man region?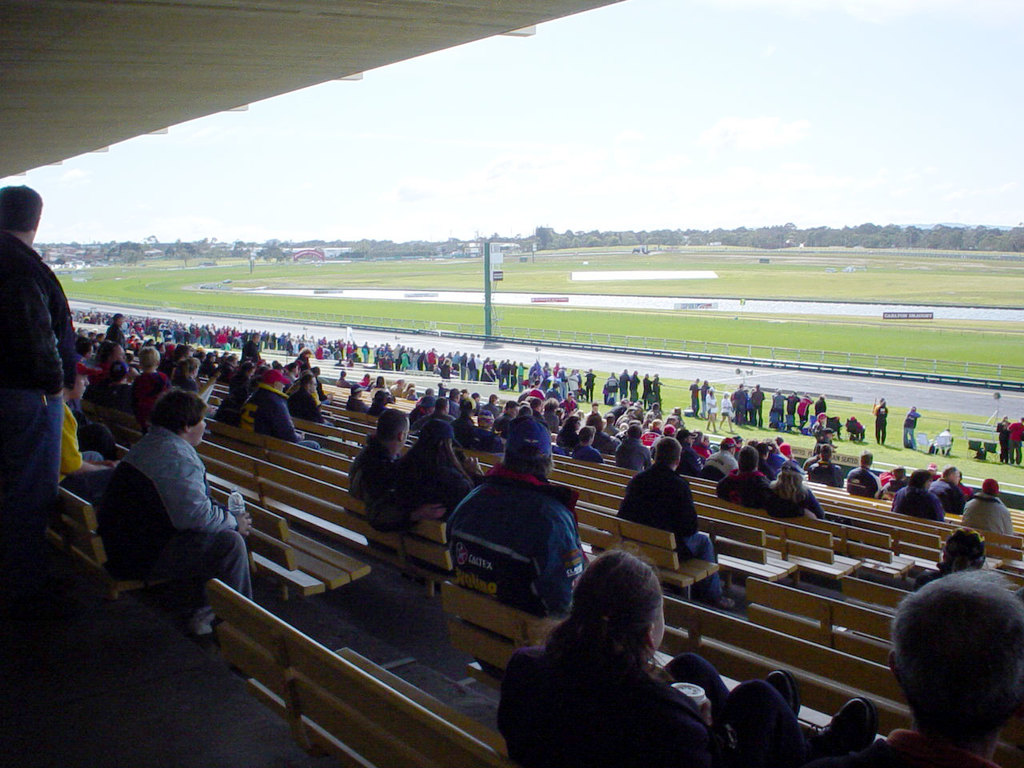
<bbox>687, 378, 699, 418</bbox>
